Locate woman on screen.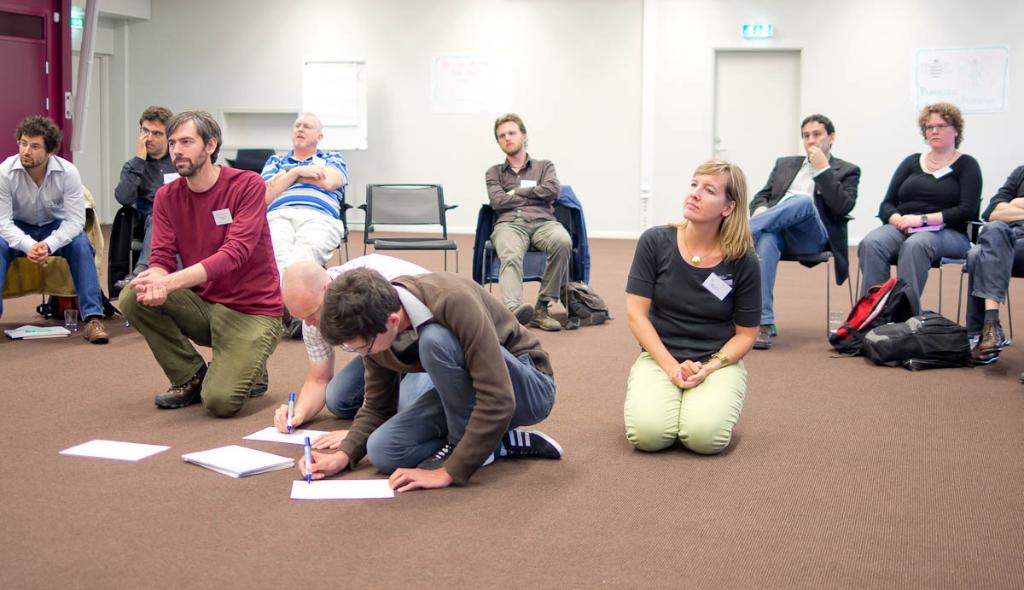
On screen at 852,101,989,321.
